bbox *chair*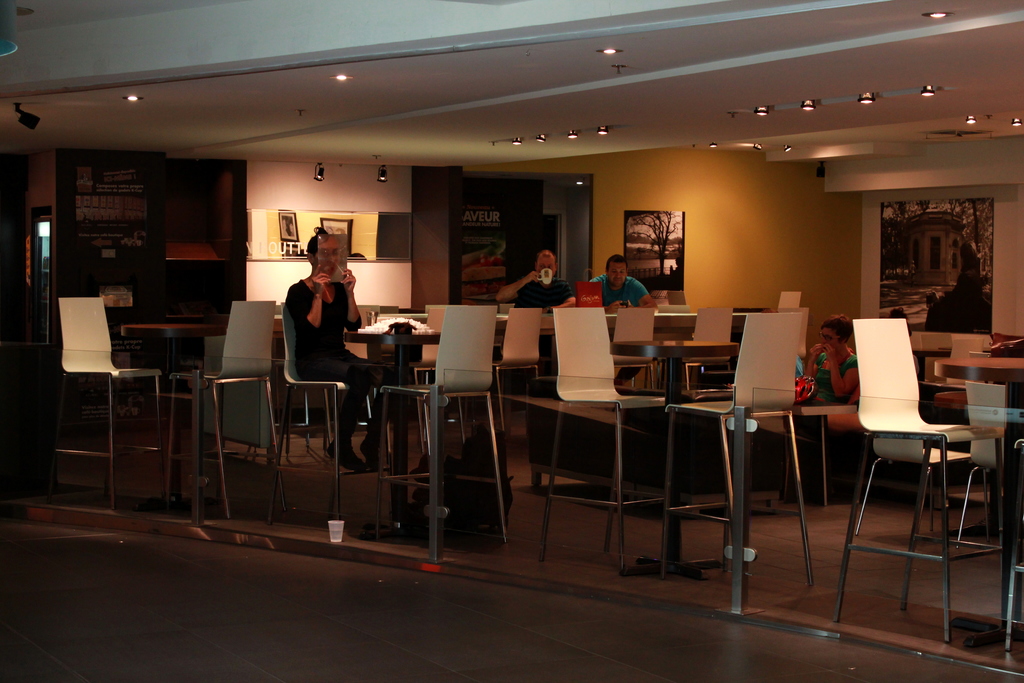
bbox=(662, 311, 816, 586)
